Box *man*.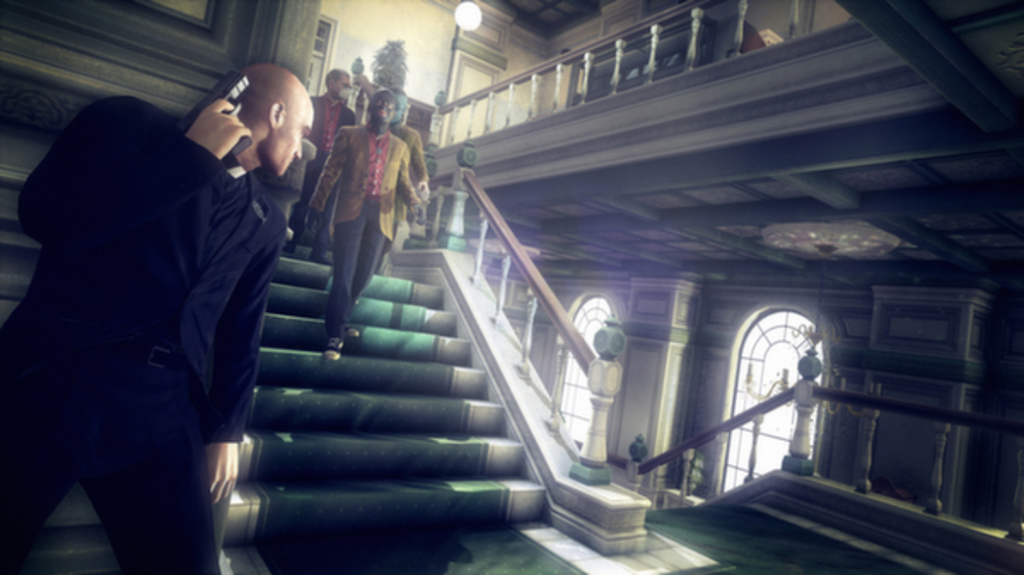
(x1=316, y1=90, x2=420, y2=358).
